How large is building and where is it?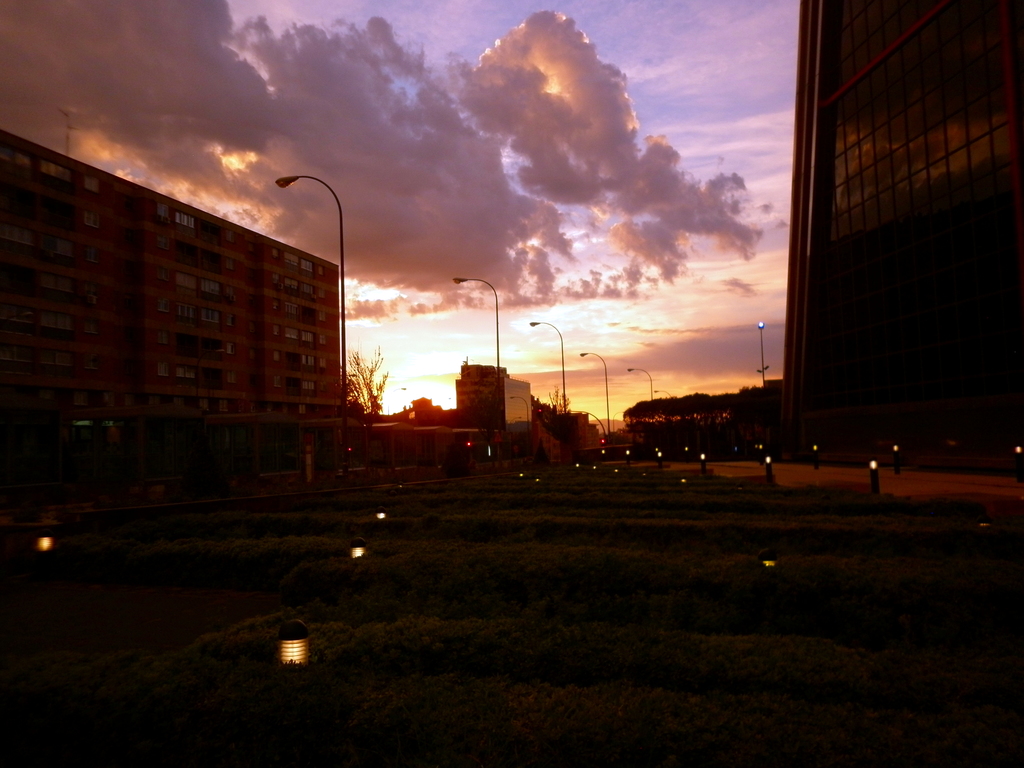
Bounding box: crop(0, 126, 348, 508).
